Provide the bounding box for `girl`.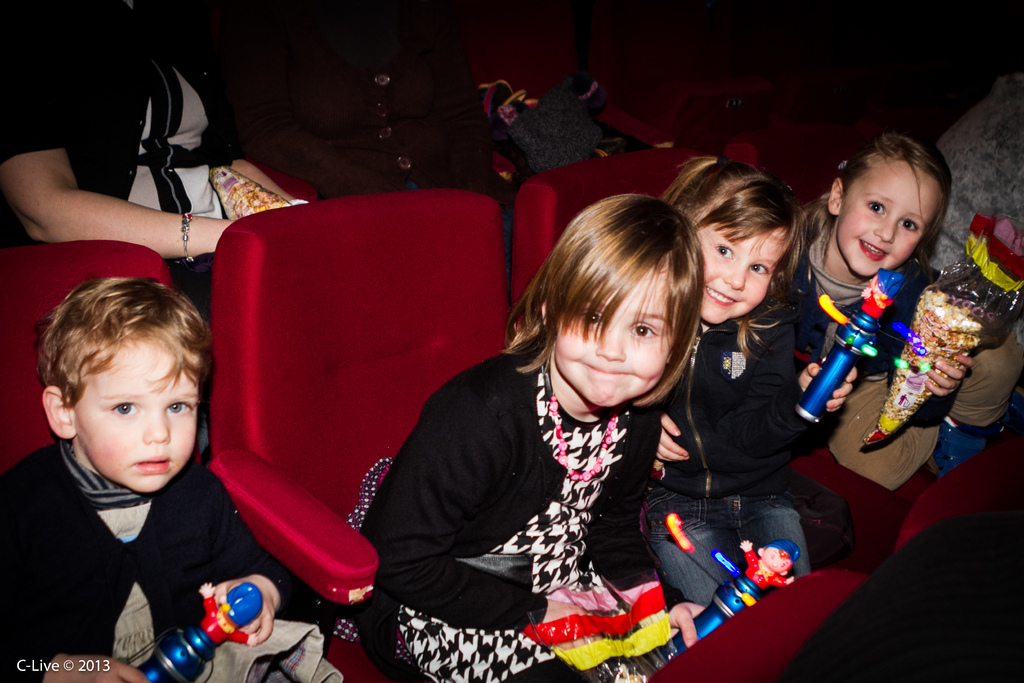
348,188,703,682.
